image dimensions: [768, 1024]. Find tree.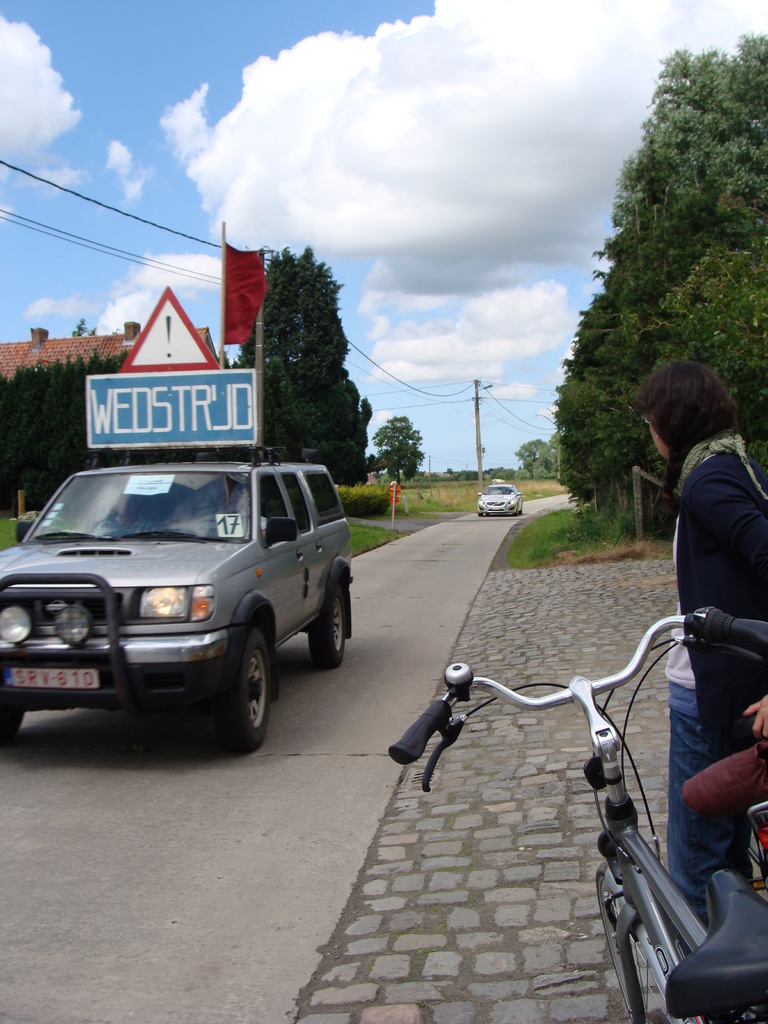
pyautogui.locateOnScreen(517, 435, 550, 479).
